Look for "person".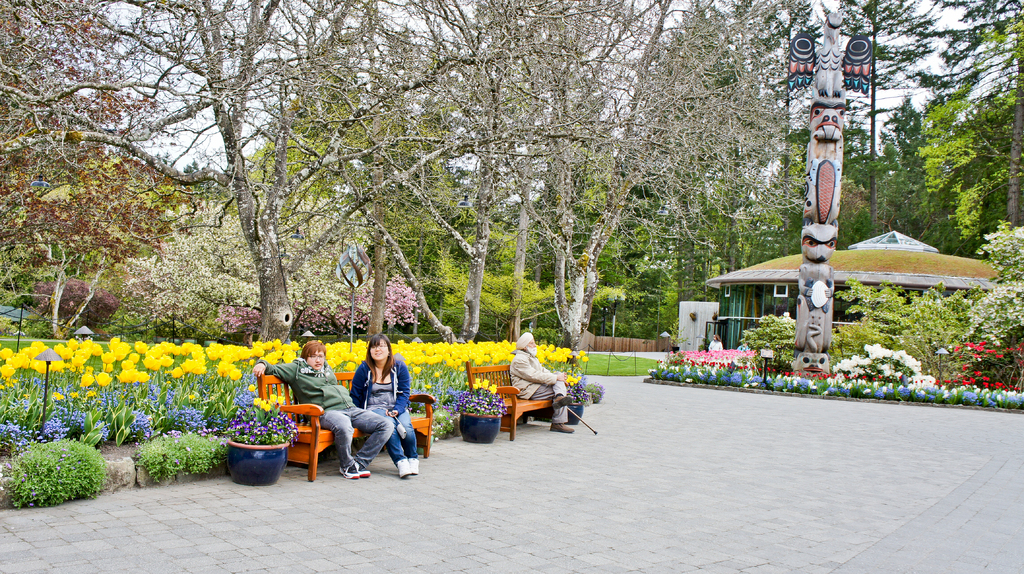
Found: crop(506, 328, 580, 433).
